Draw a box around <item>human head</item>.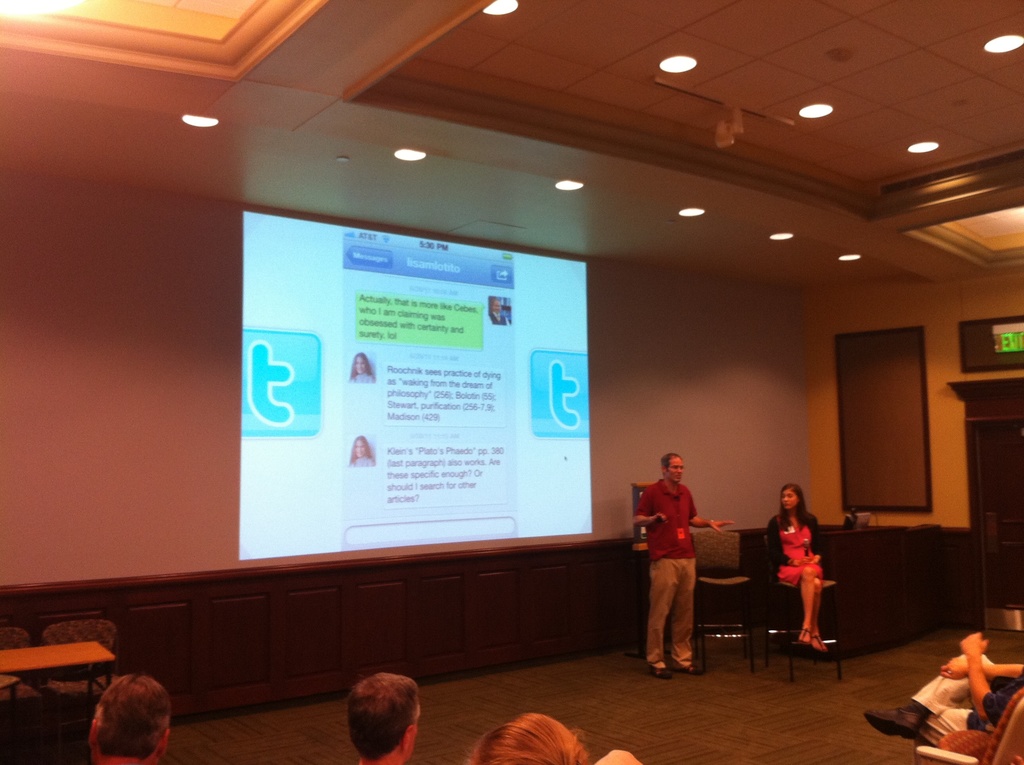
region(331, 677, 424, 759).
